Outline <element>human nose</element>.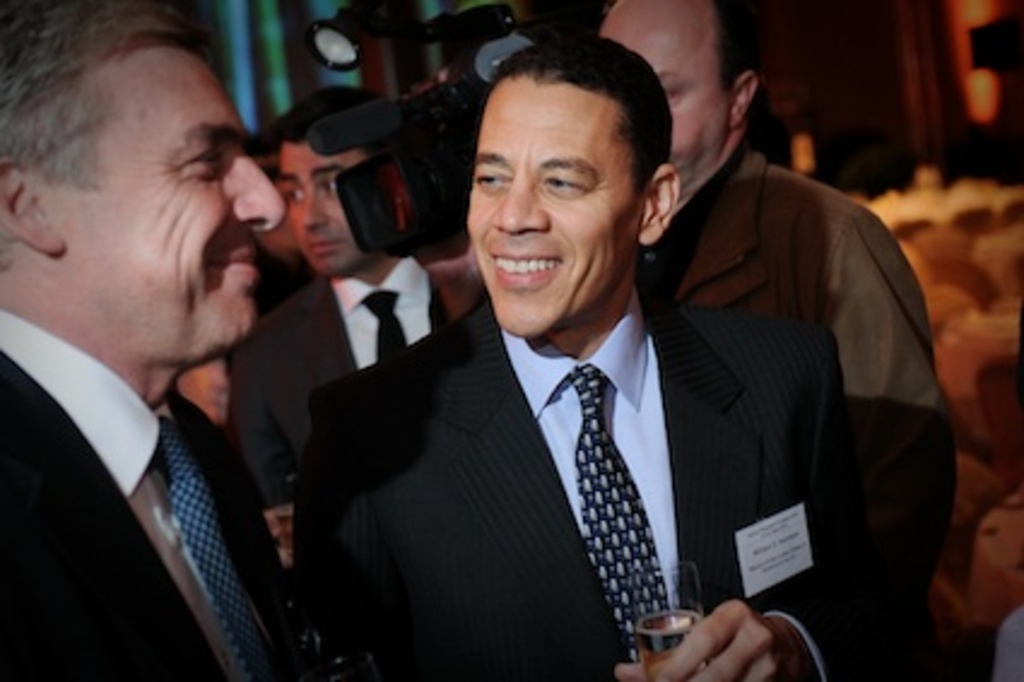
Outline: 224,145,289,246.
